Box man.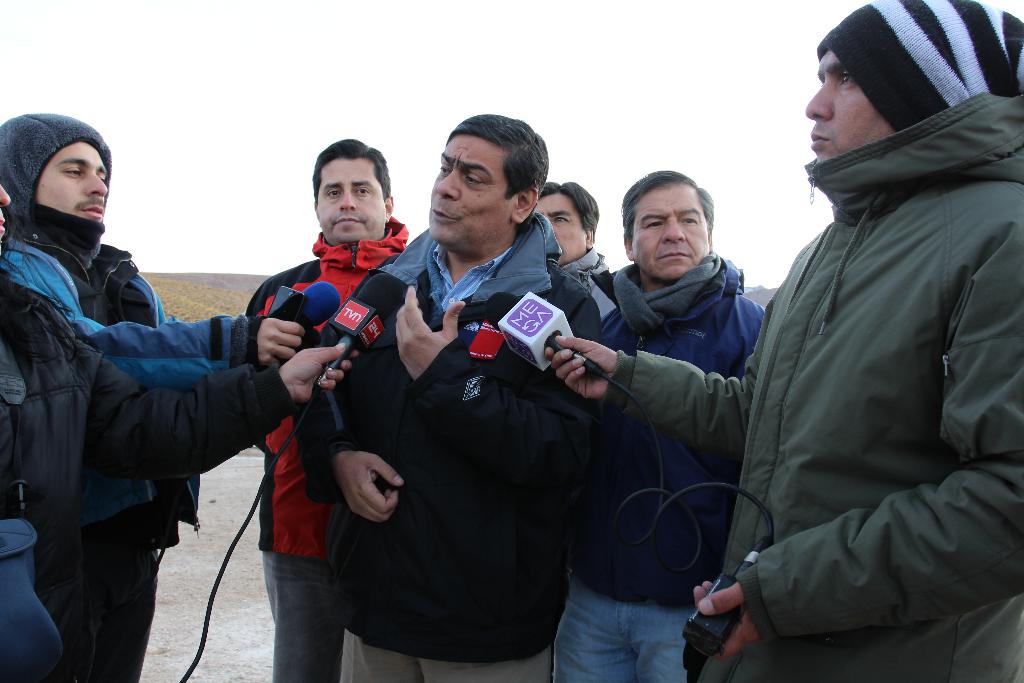
540 159 771 682.
